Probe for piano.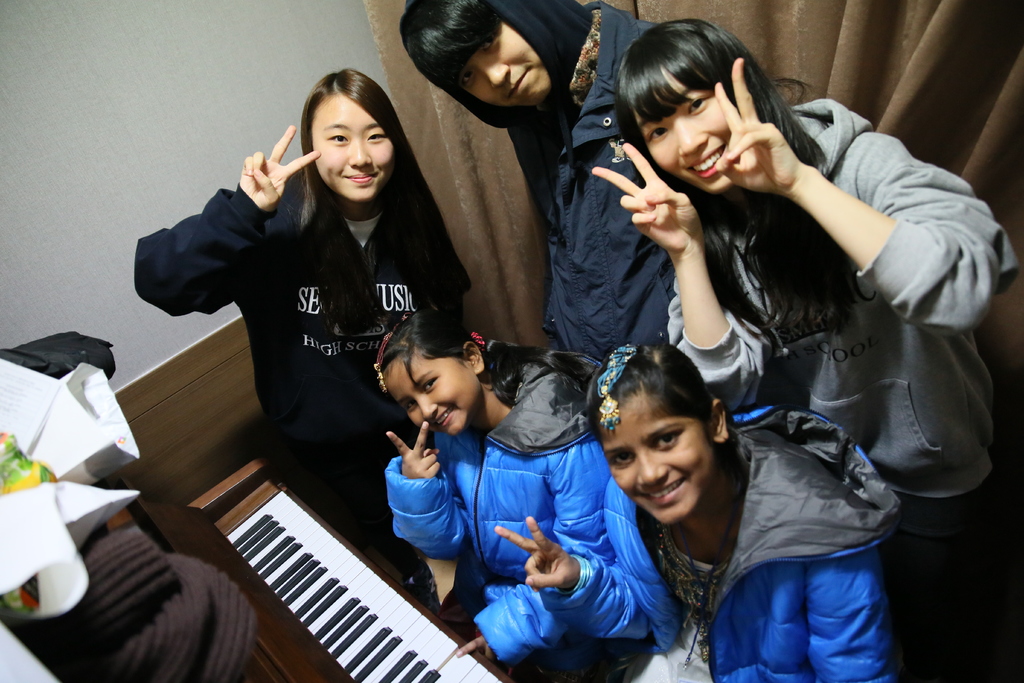
Probe result: 180/457/476/682.
